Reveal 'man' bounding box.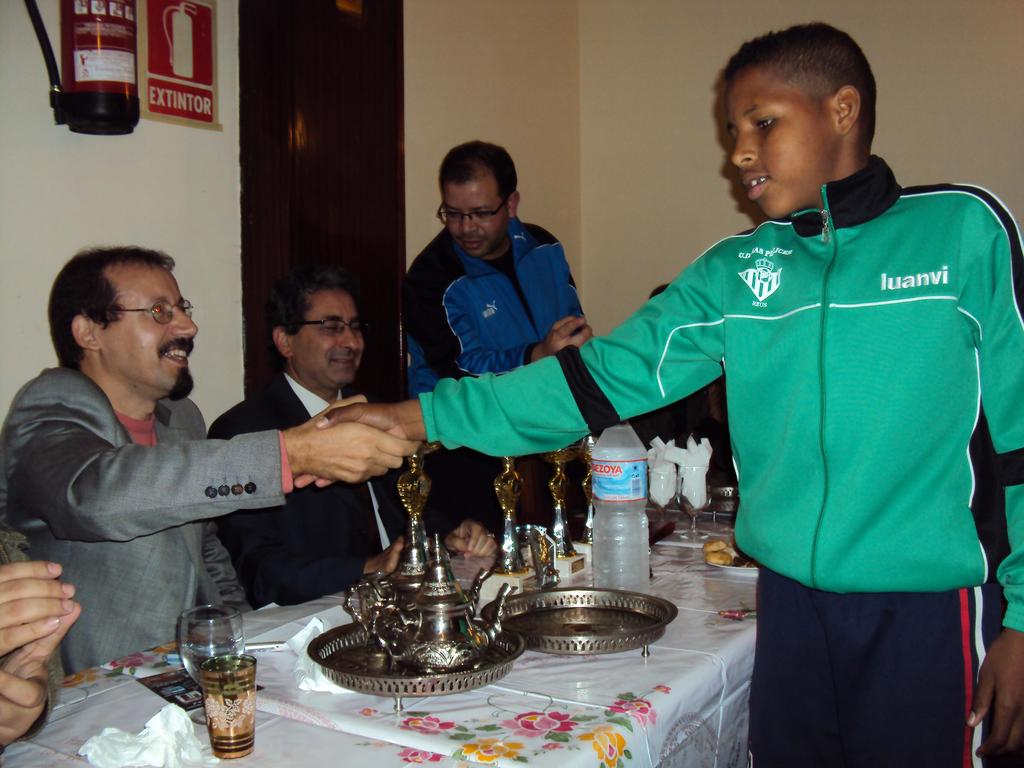
Revealed: (0, 525, 80, 751).
